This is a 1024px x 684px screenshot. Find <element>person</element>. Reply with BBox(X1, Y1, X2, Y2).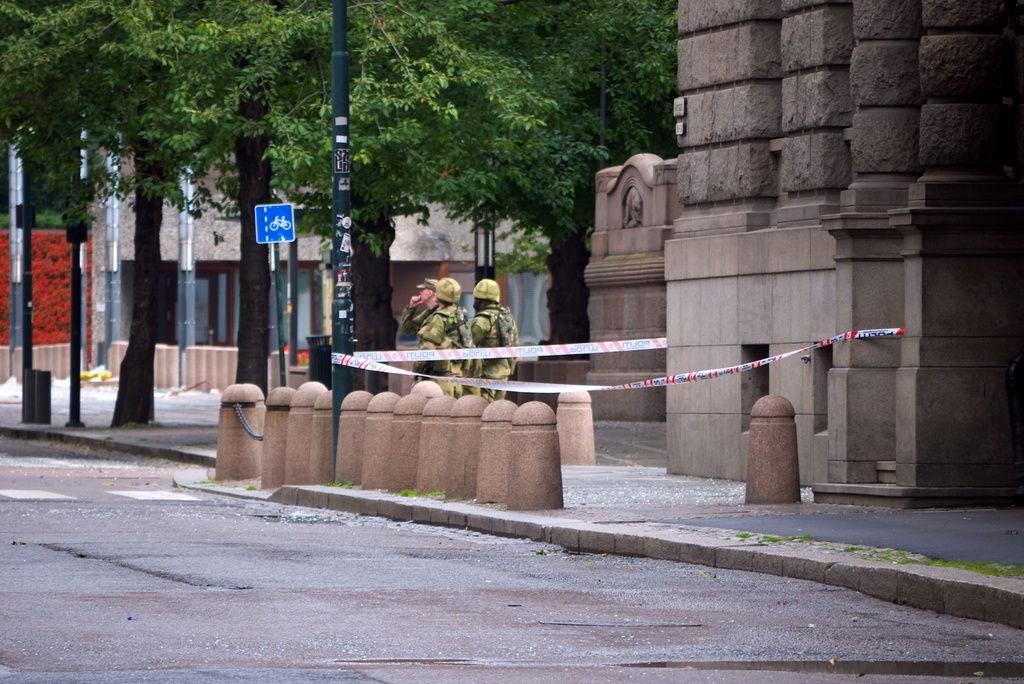
BBox(398, 279, 439, 377).
